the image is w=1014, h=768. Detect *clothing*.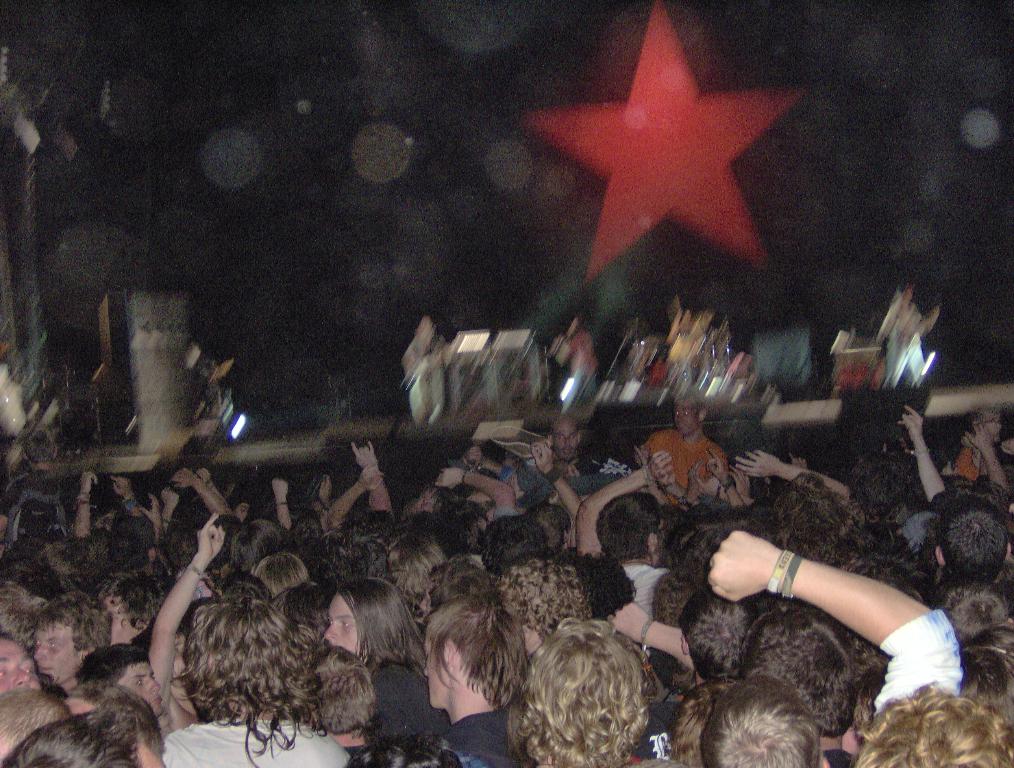
Detection: left=430, top=707, right=532, bottom=767.
